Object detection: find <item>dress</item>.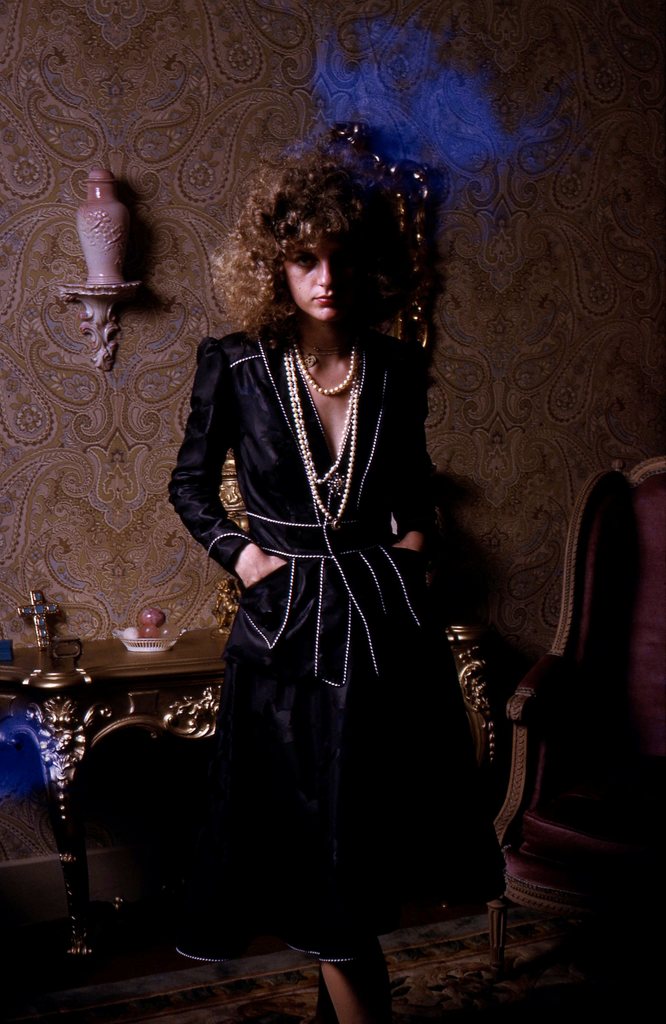
crop(174, 325, 510, 955).
